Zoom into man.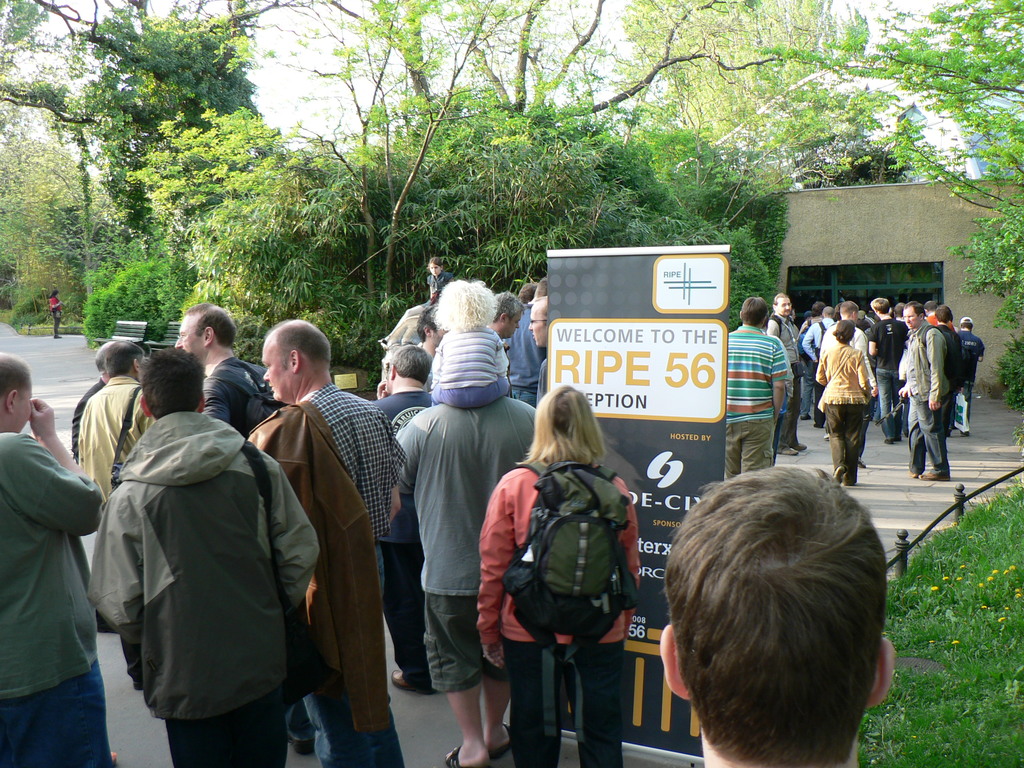
Zoom target: {"x1": 0, "y1": 365, "x2": 102, "y2": 736}.
